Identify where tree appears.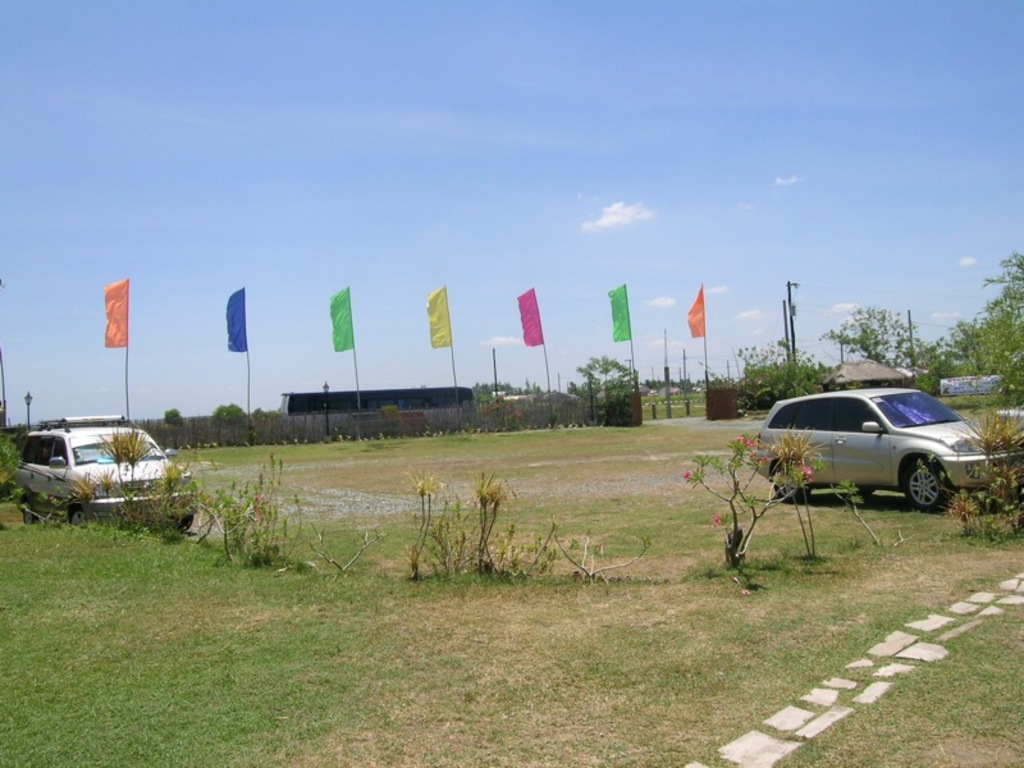
Appears at box=[582, 358, 646, 420].
